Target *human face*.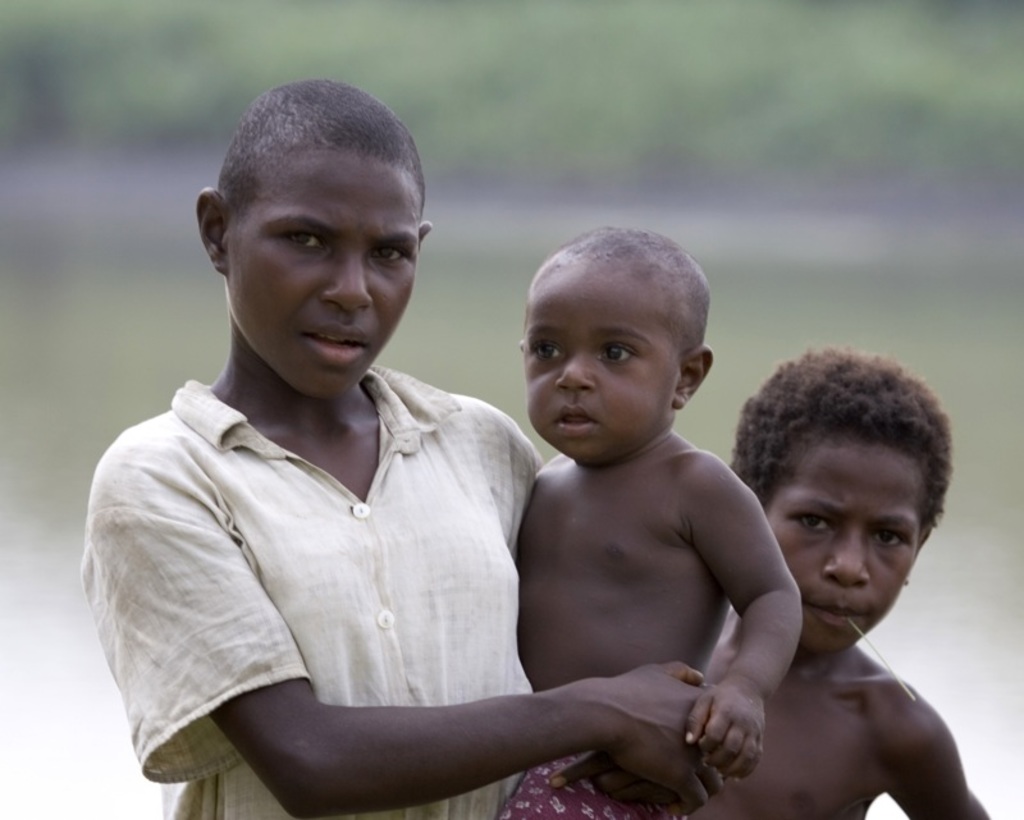
Target region: crop(521, 281, 681, 469).
